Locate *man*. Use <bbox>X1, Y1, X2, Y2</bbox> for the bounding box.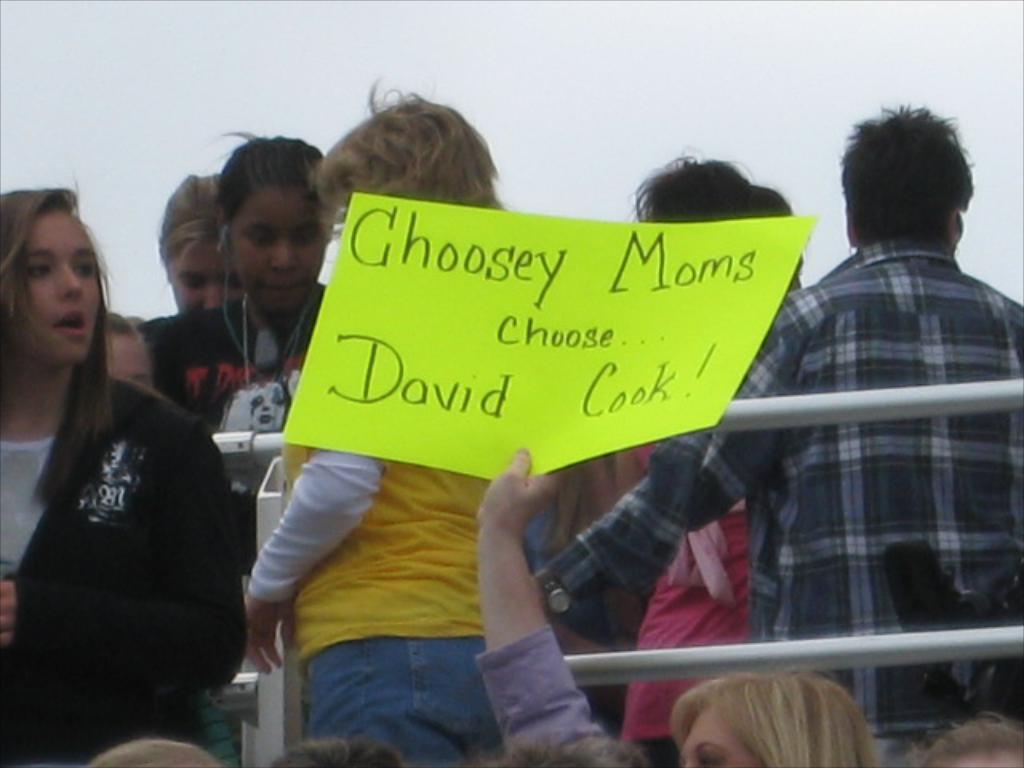
<bbox>526, 101, 1022, 766</bbox>.
